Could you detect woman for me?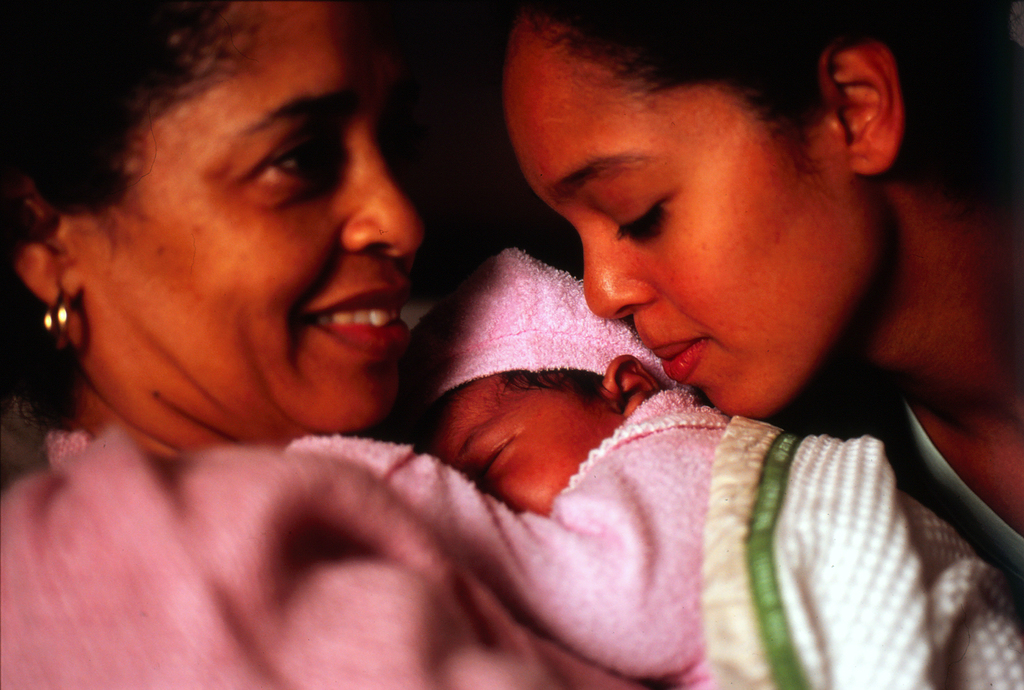
Detection result: bbox=[0, 0, 711, 689].
